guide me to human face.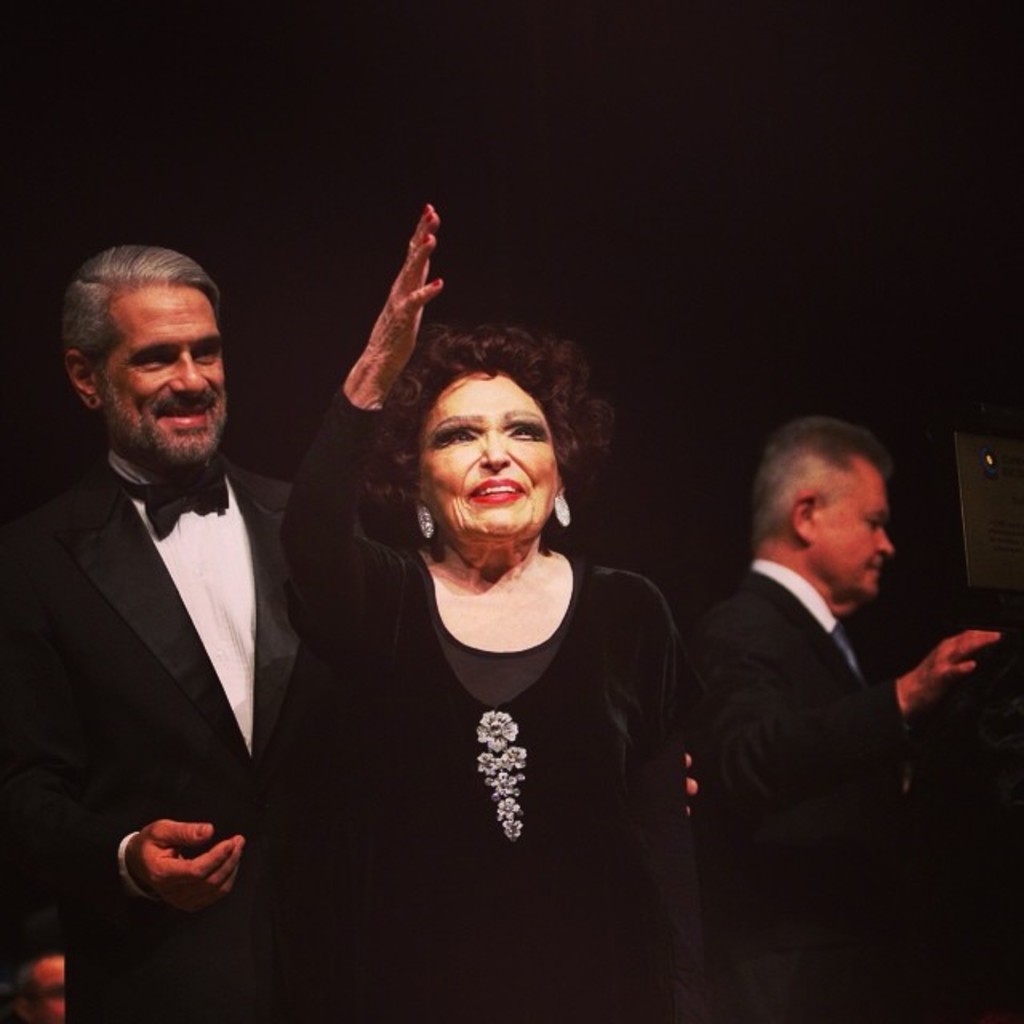
Guidance: 814,456,896,600.
